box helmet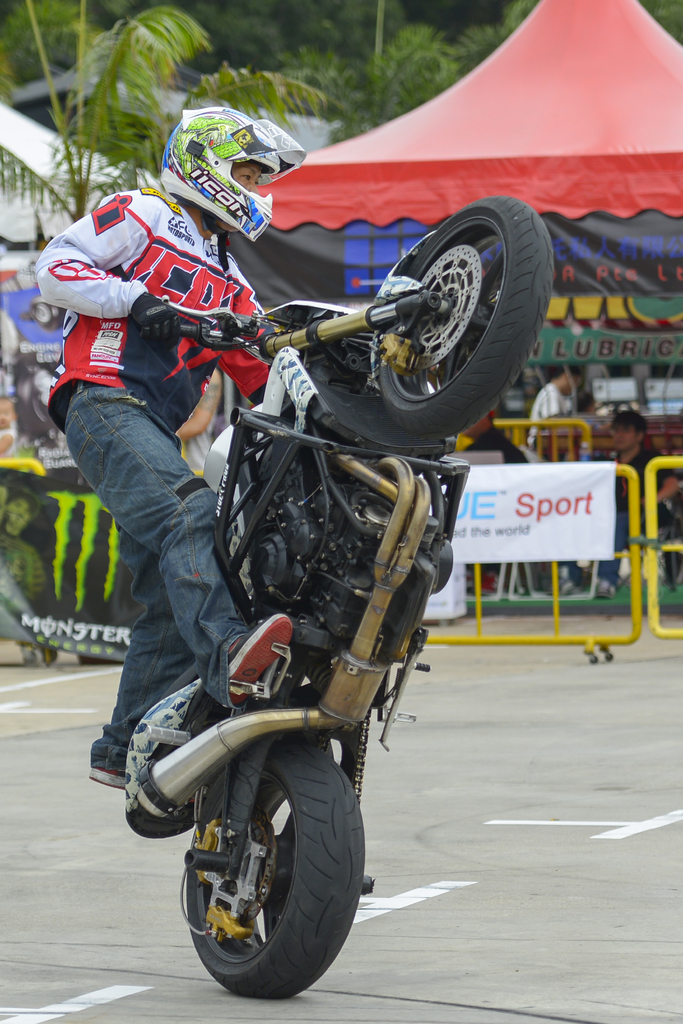
[left=169, top=102, right=288, bottom=224]
